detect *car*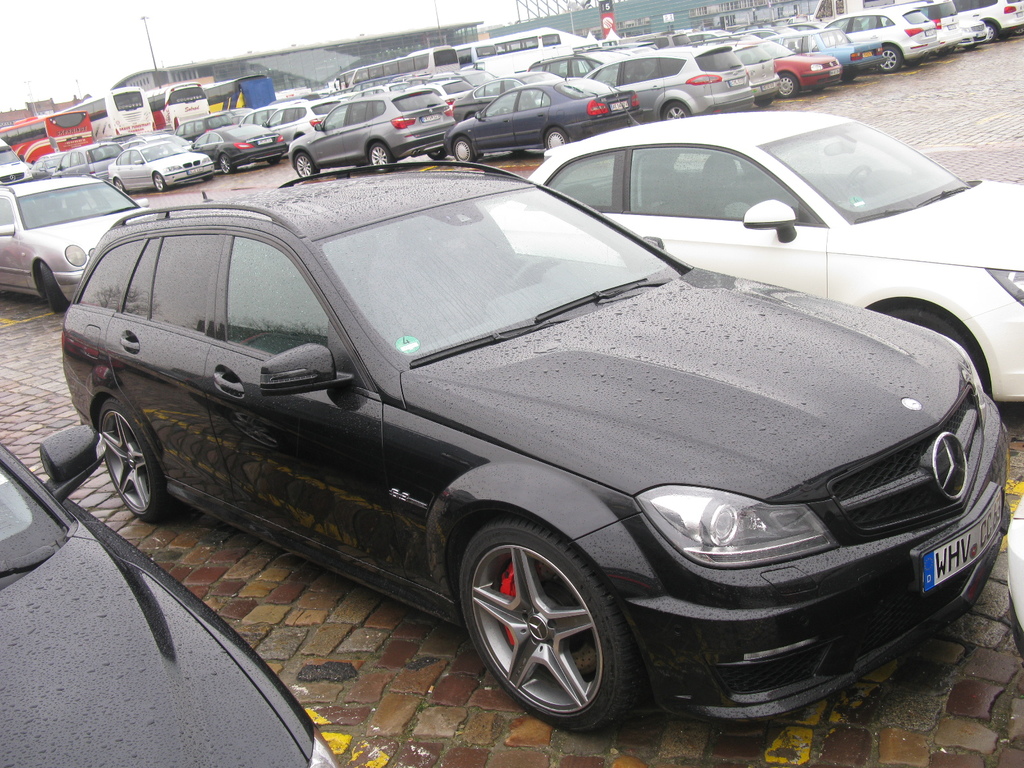
443/79/640/164
